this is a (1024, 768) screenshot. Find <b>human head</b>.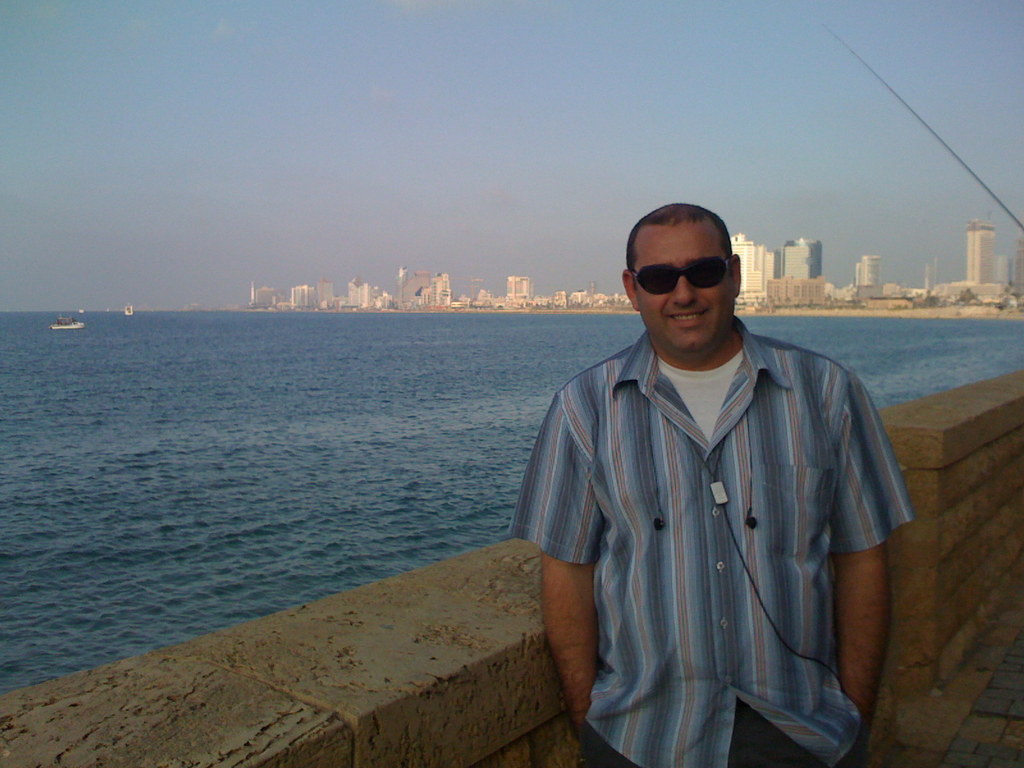
Bounding box: (620, 204, 742, 359).
